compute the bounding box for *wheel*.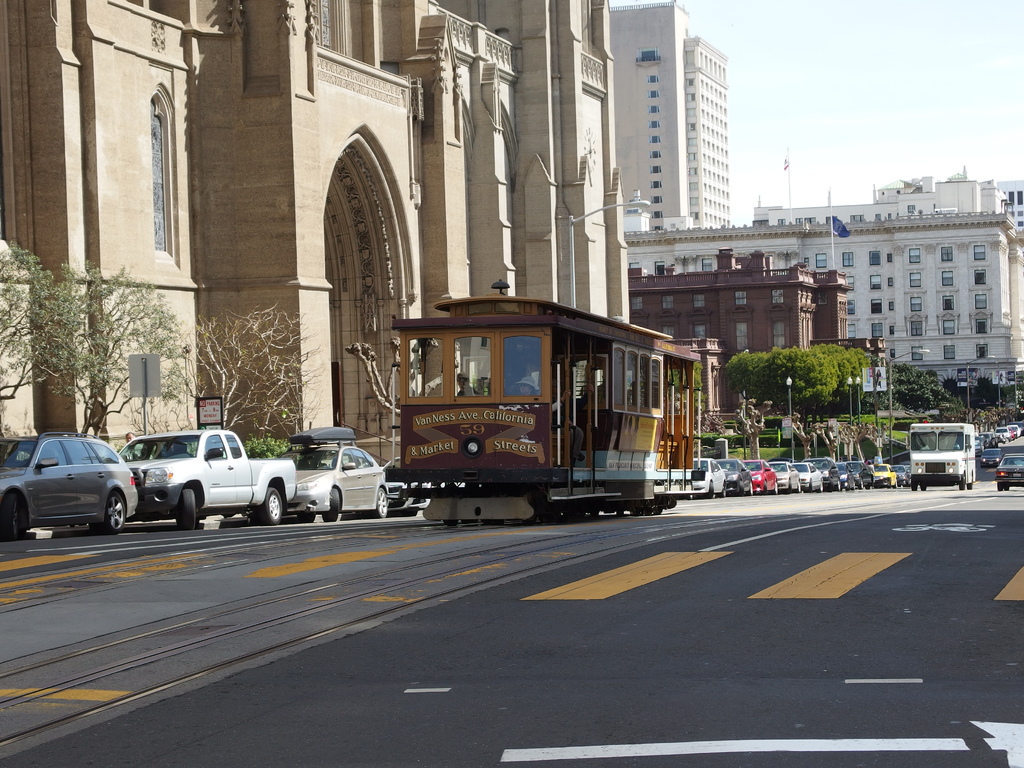
<bbox>959, 477, 964, 490</bbox>.
